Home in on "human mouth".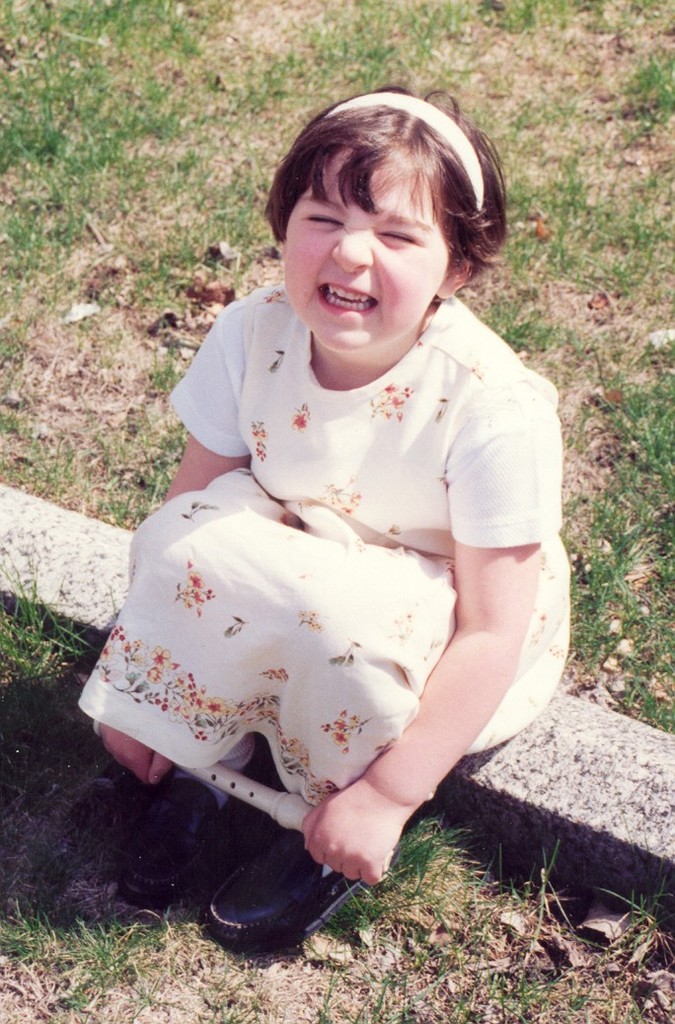
Homed in at [317, 280, 379, 320].
